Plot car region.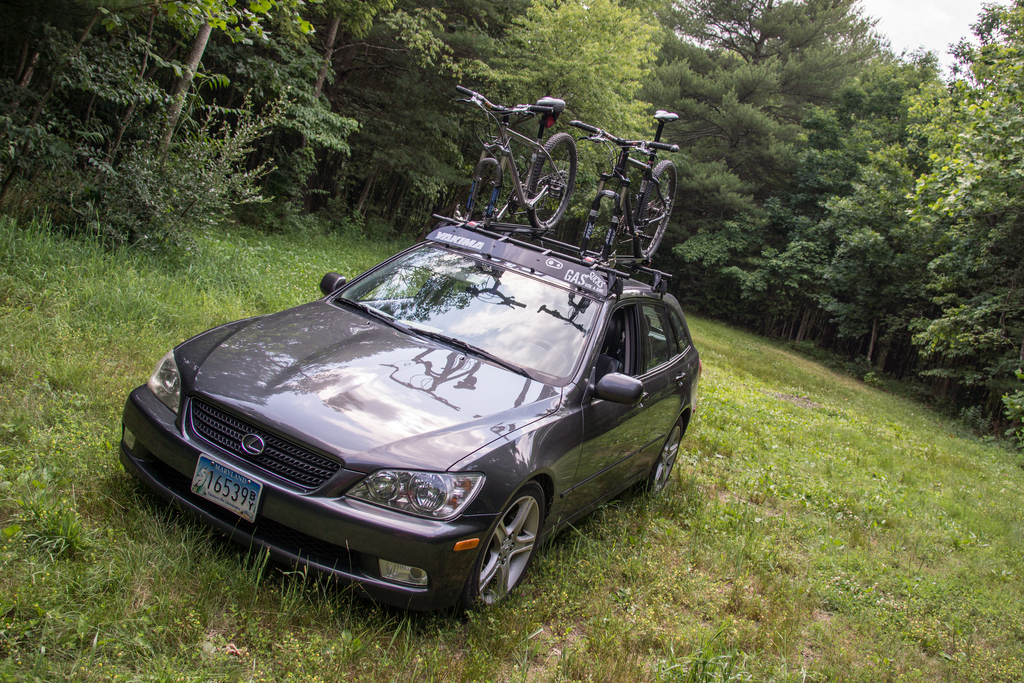
Plotted at x1=102, y1=226, x2=707, y2=616.
